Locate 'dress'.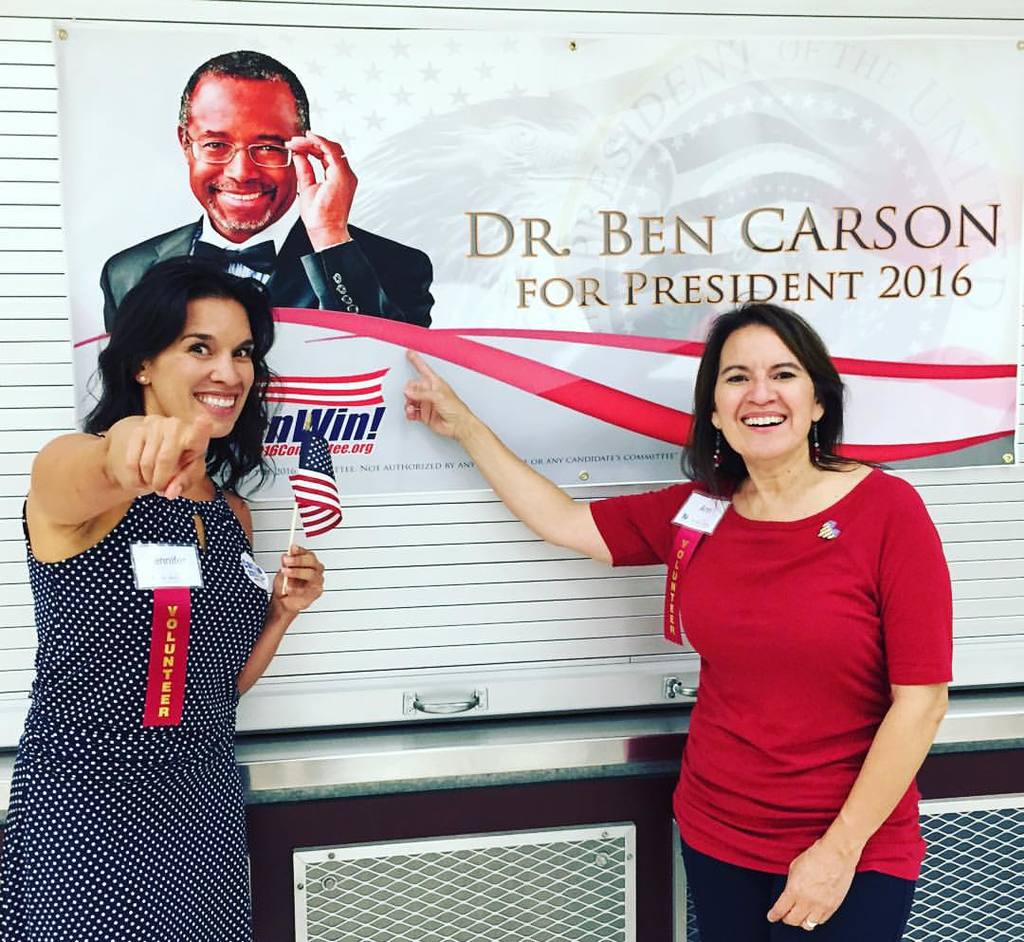
Bounding box: BBox(31, 379, 293, 909).
